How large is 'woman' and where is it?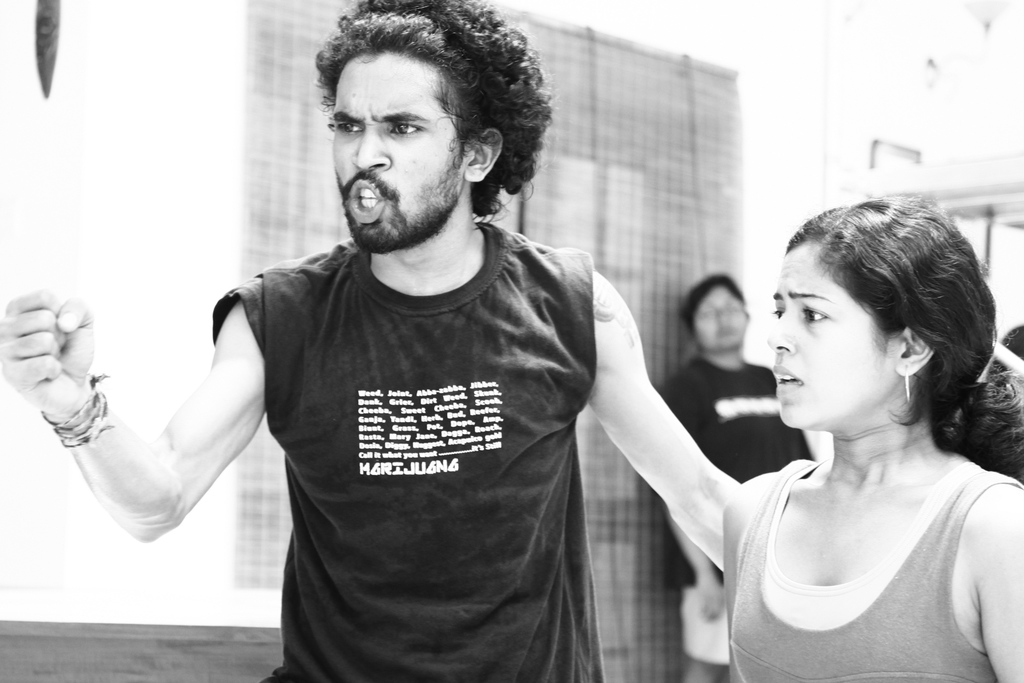
Bounding box: bbox(715, 189, 1023, 682).
